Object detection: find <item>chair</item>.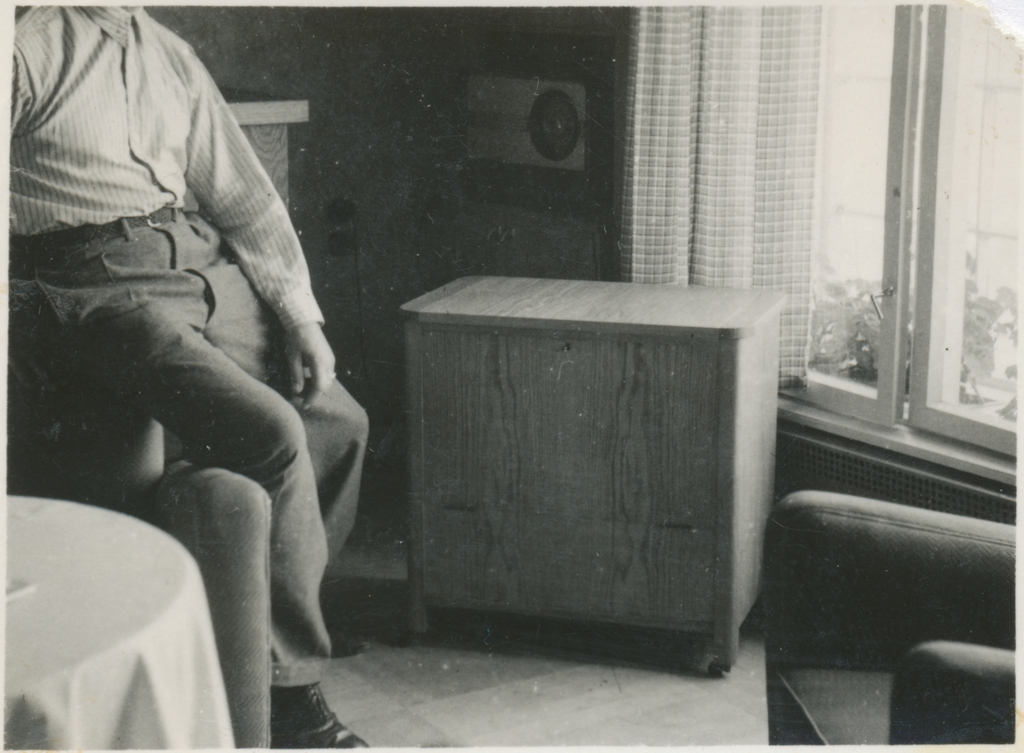
737,461,1014,717.
